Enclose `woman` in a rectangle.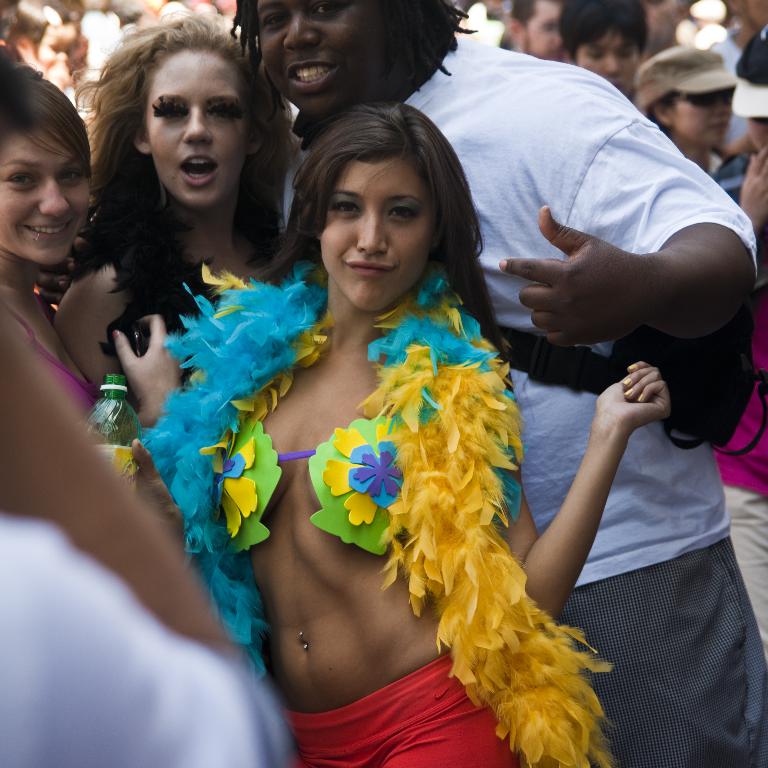
crop(51, 16, 309, 442).
